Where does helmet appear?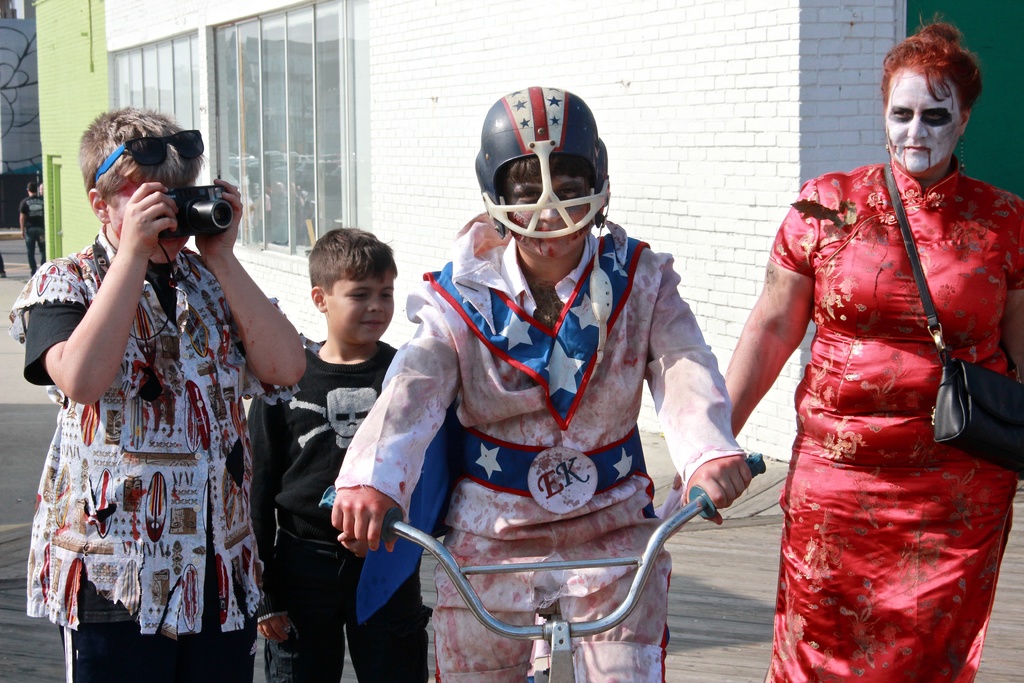
Appears at pyautogui.locateOnScreen(481, 94, 617, 239).
